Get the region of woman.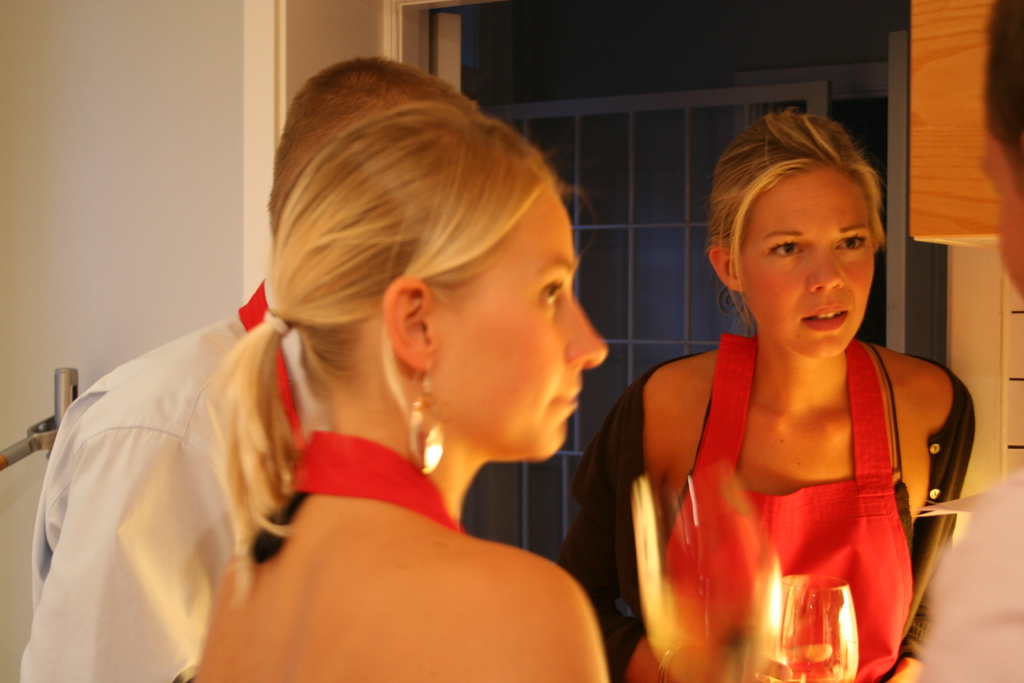
{"left": 182, "top": 97, "right": 610, "bottom": 682}.
